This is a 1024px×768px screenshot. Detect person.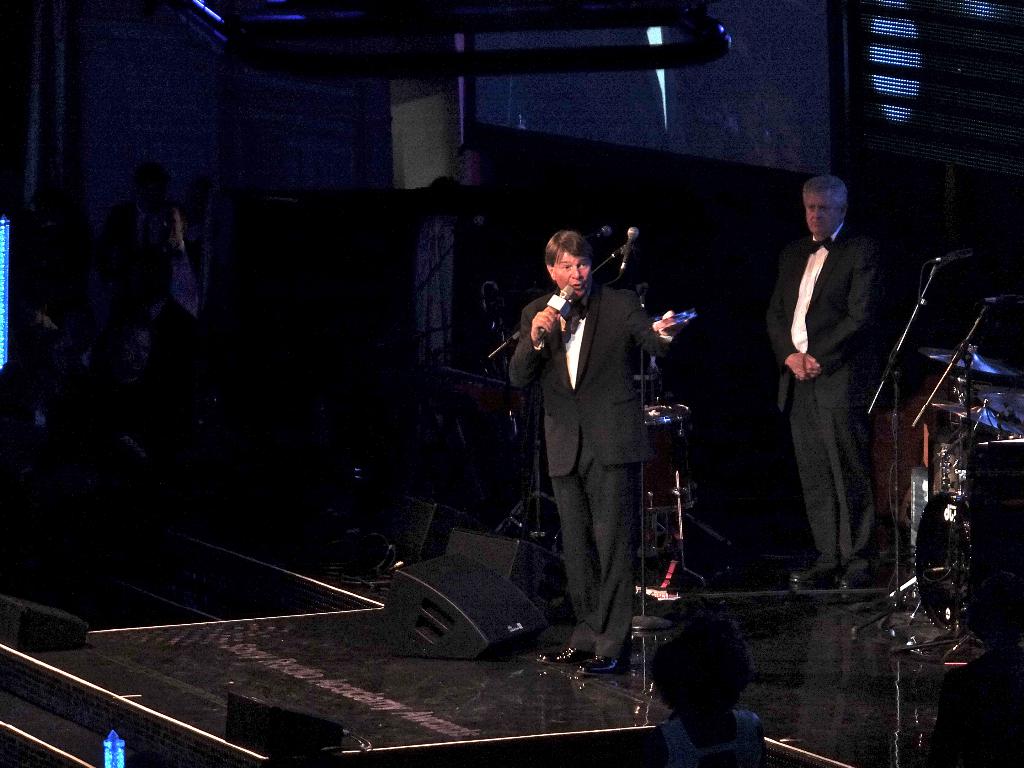
(509,232,692,681).
